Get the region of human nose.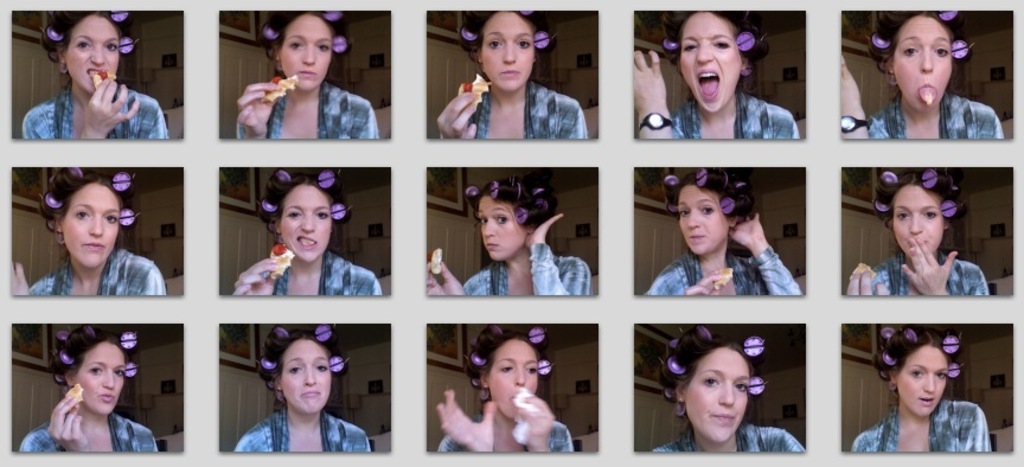
box=[296, 206, 318, 231].
